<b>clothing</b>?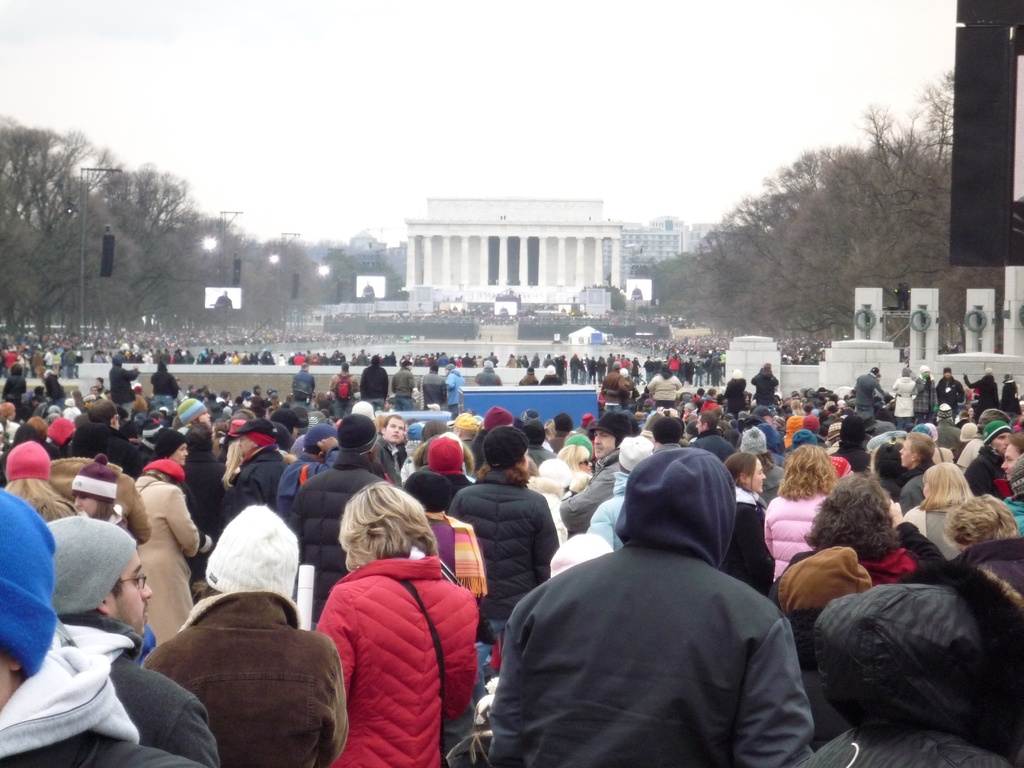
Rect(419, 369, 438, 416)
